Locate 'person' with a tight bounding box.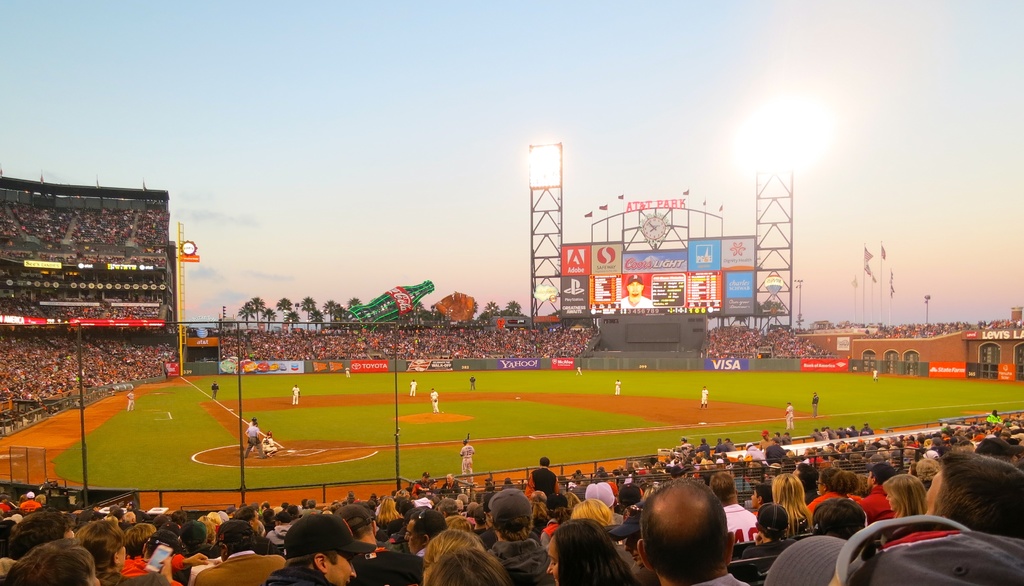
region(462, 438, 475, 482).
